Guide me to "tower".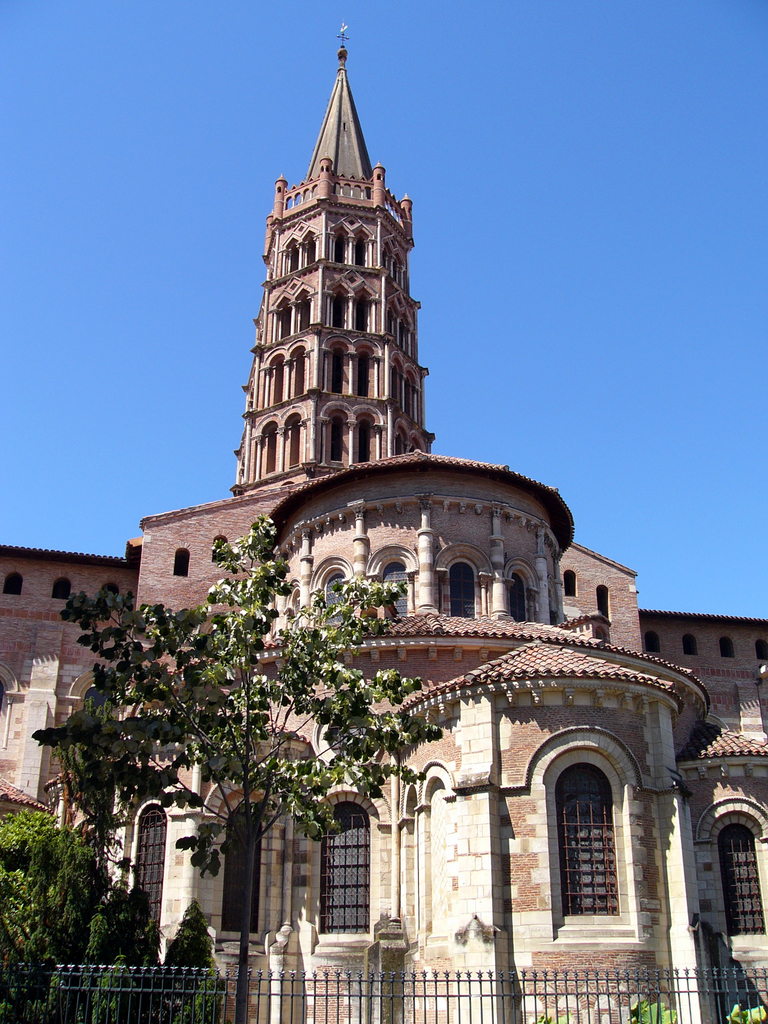
Guidance: 206,18,473,539.
